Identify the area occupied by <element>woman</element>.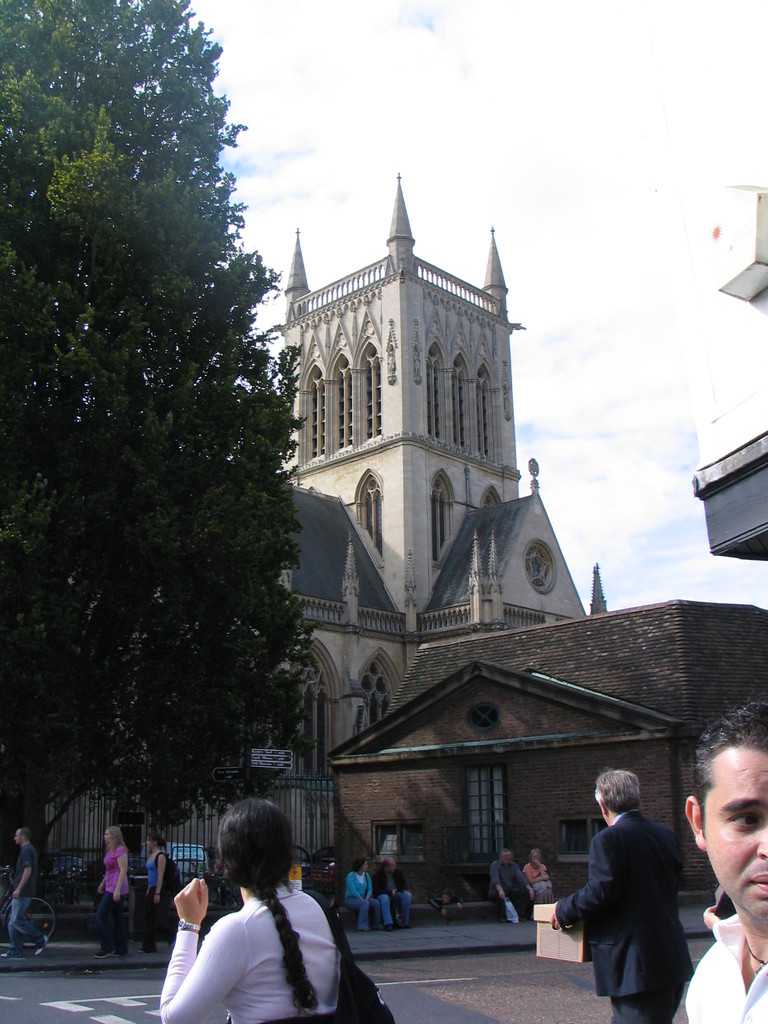
Area: [left=92, top=823, right=131, bottom=957].
